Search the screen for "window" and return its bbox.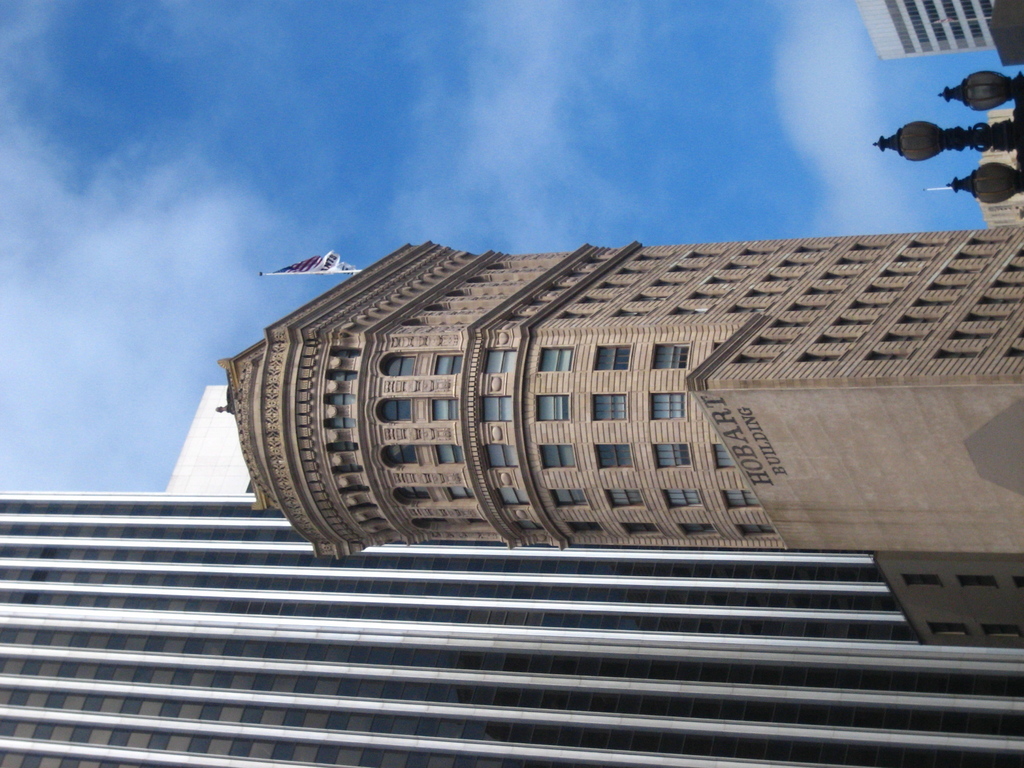
Found: 483, 348, 514, 371.
